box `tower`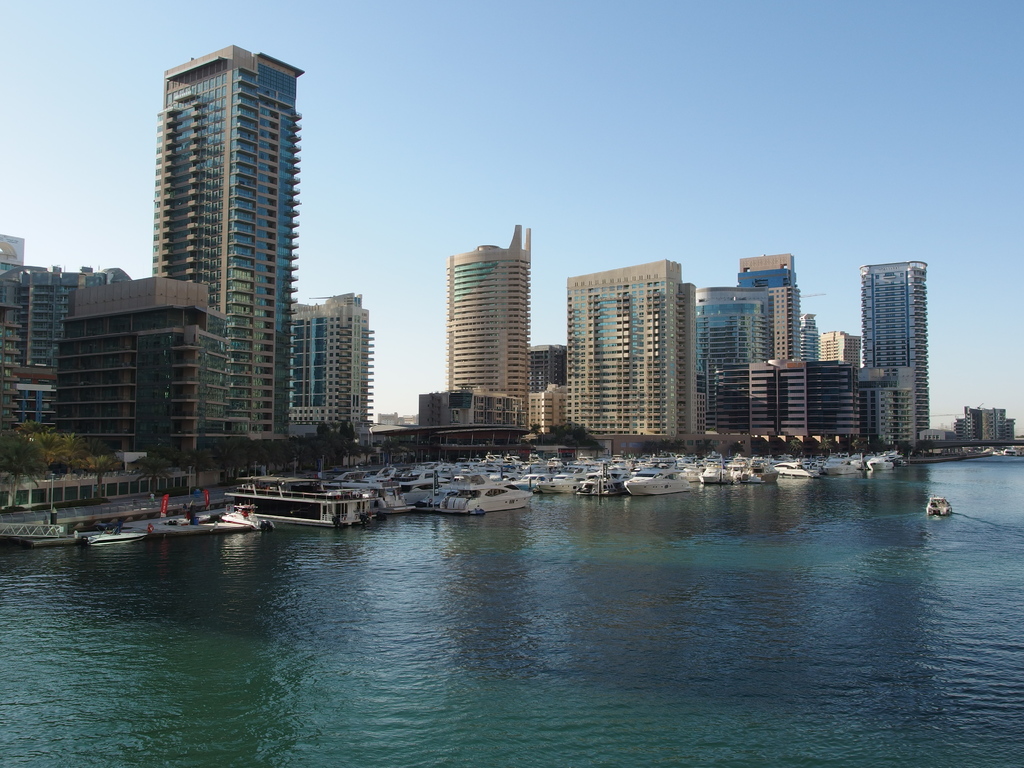
[x1=447, y1=218, x2=535, y2=431]
